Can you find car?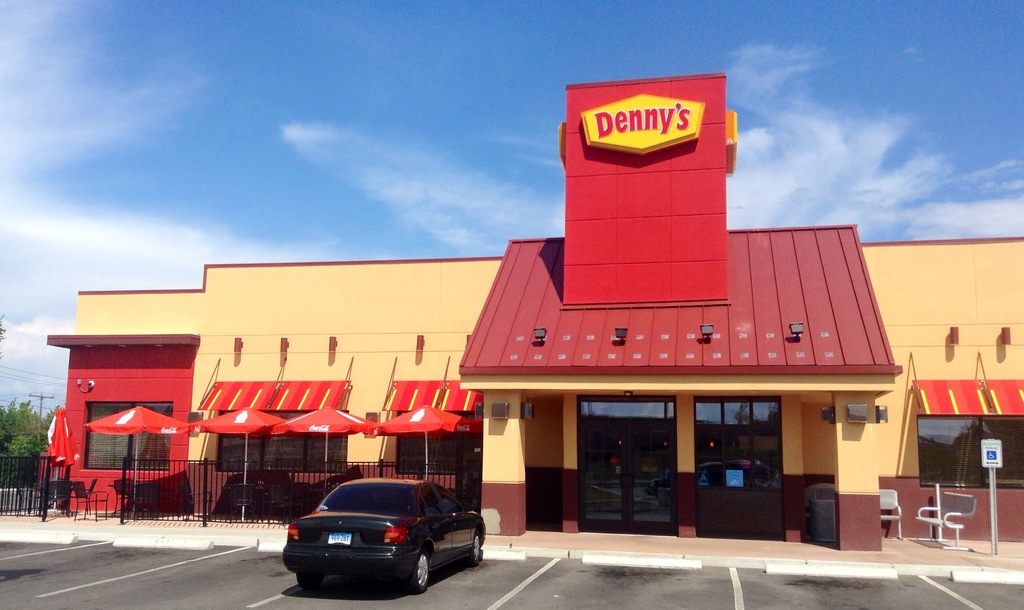
Yes, bounding box: x1=269, y1=481, x2=480, y2=596.
